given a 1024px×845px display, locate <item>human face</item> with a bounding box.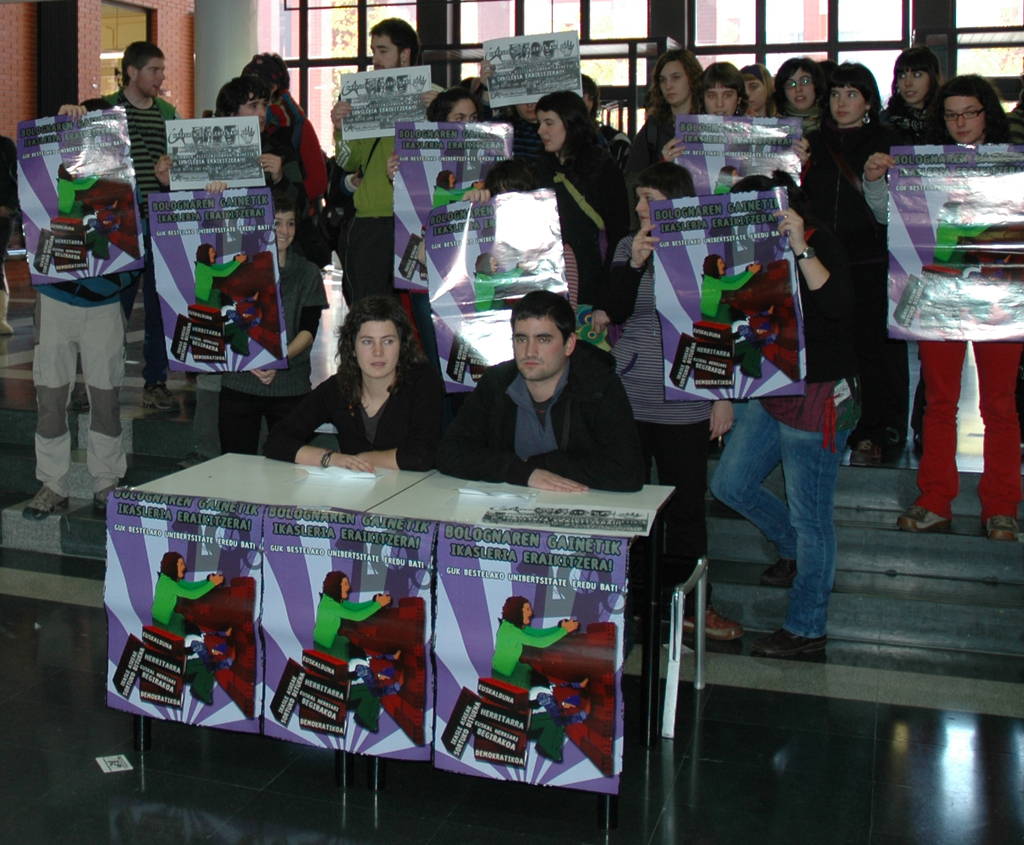
Located: crop(656, 62, 688, 107).
